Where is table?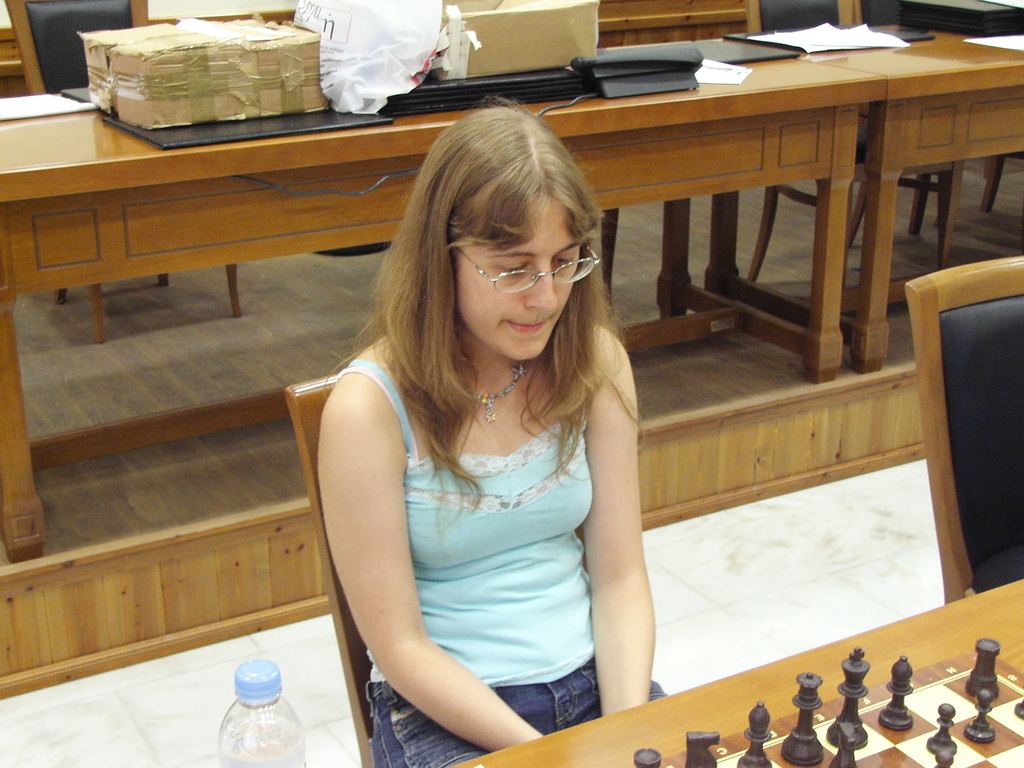
<bbox>448, 579, 1023, 767</bbox>.
